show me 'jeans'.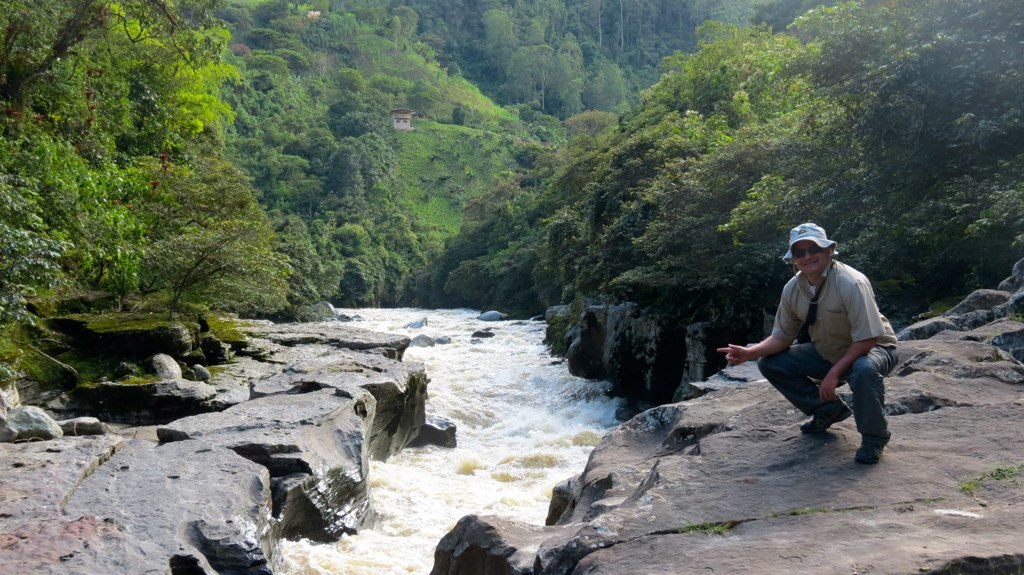
'jeans' is here: region(748, 356, 898, 447).
